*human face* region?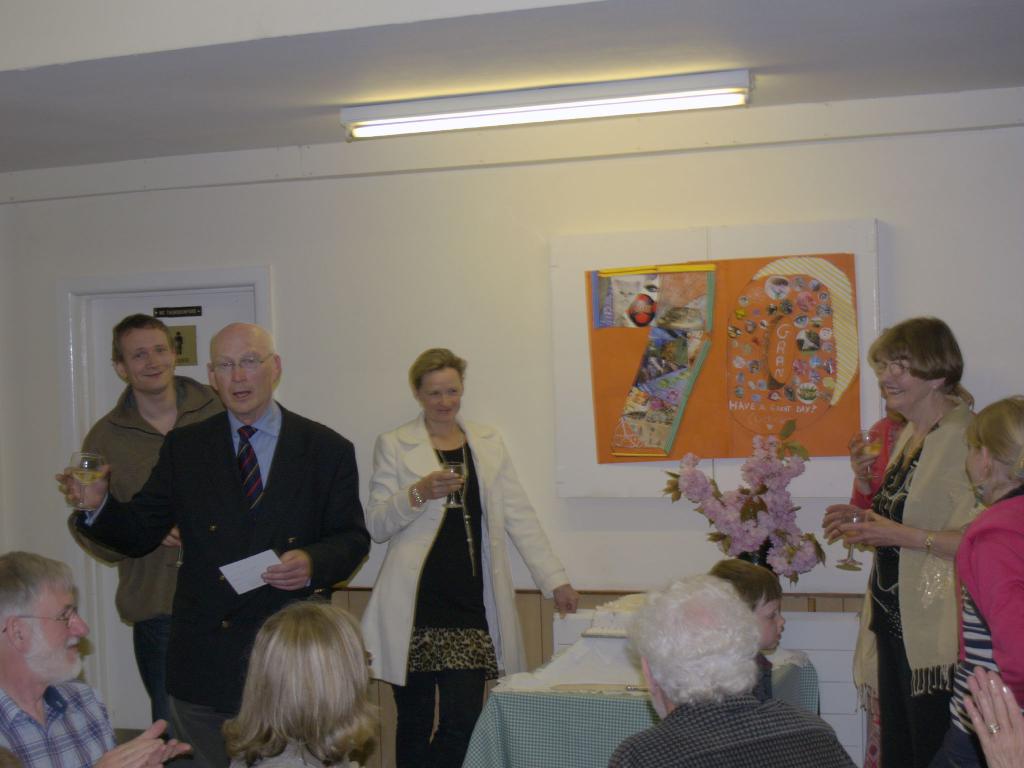
(879,360,934,409)
